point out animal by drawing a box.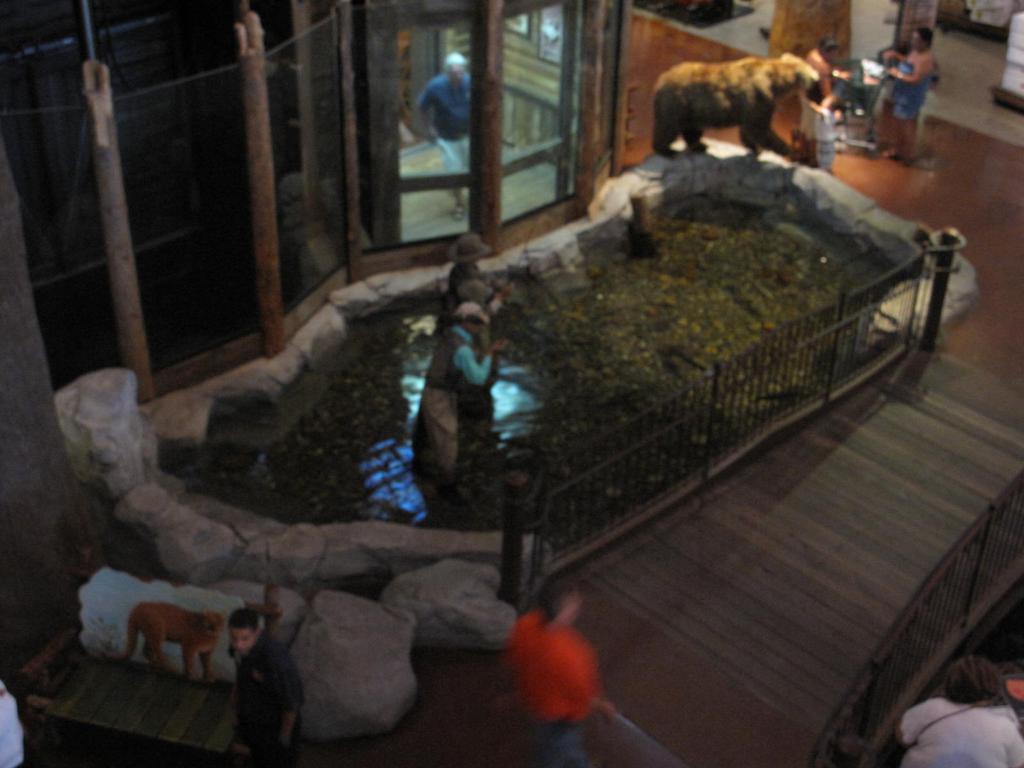
{"x1": 654, "y1": 53, "x2": 824, "y2": 158}.
